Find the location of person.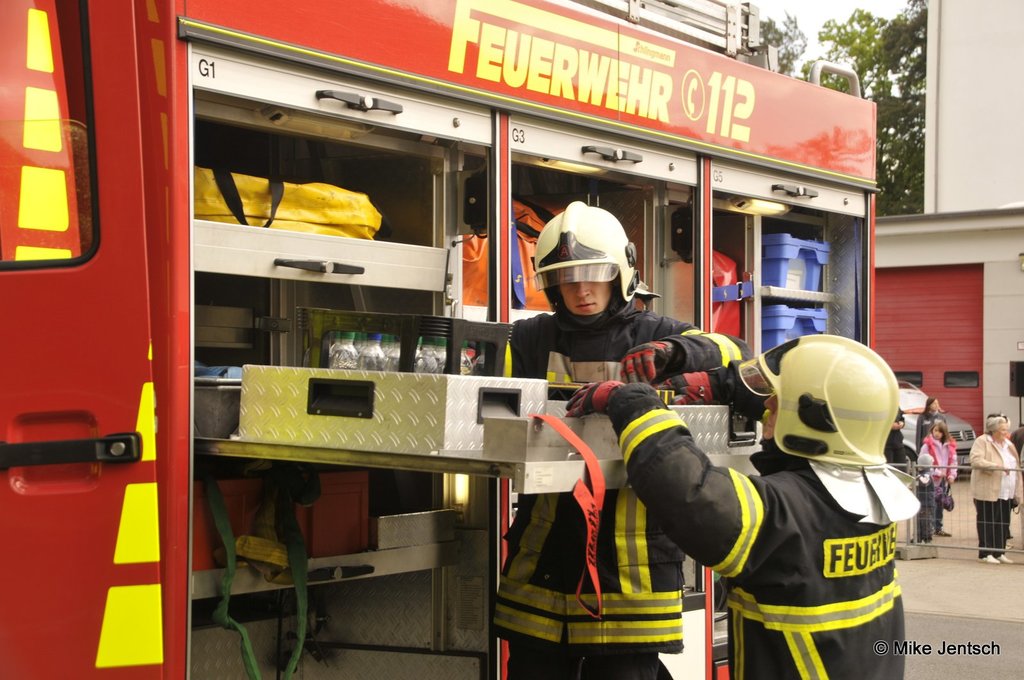
Location: detection(884, 404, 916, 471).
